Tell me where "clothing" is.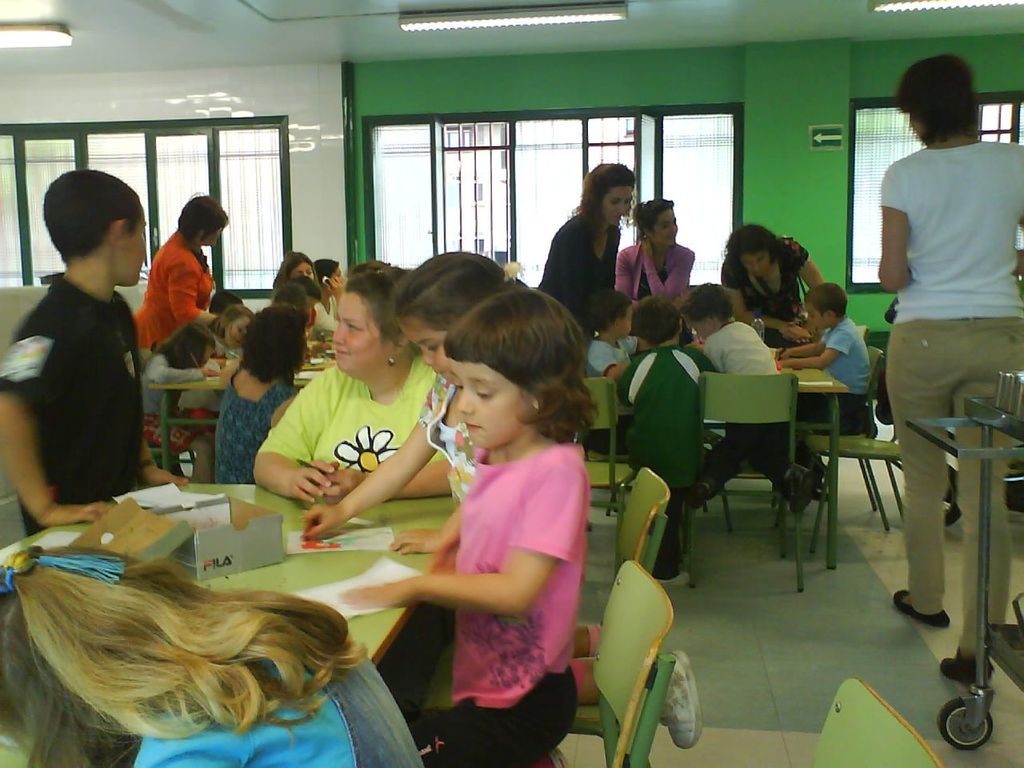
"clothing" is at (258, 353, 435, 478).
